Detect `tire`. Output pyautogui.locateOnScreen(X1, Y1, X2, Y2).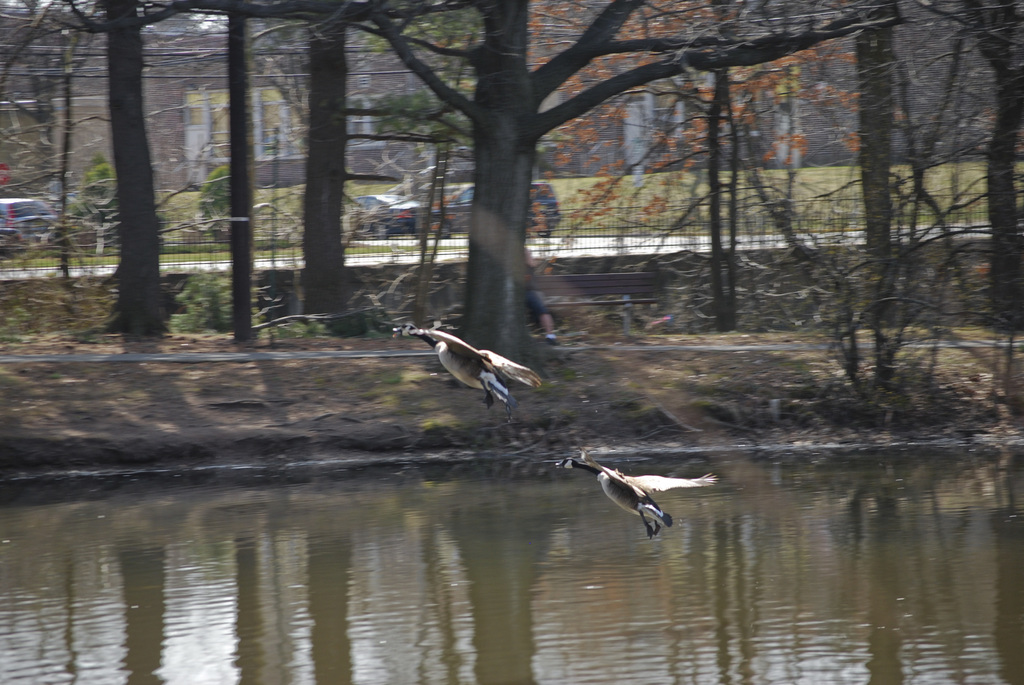
pyautogui.locateOnScreen(438, 224, 452, 239).
